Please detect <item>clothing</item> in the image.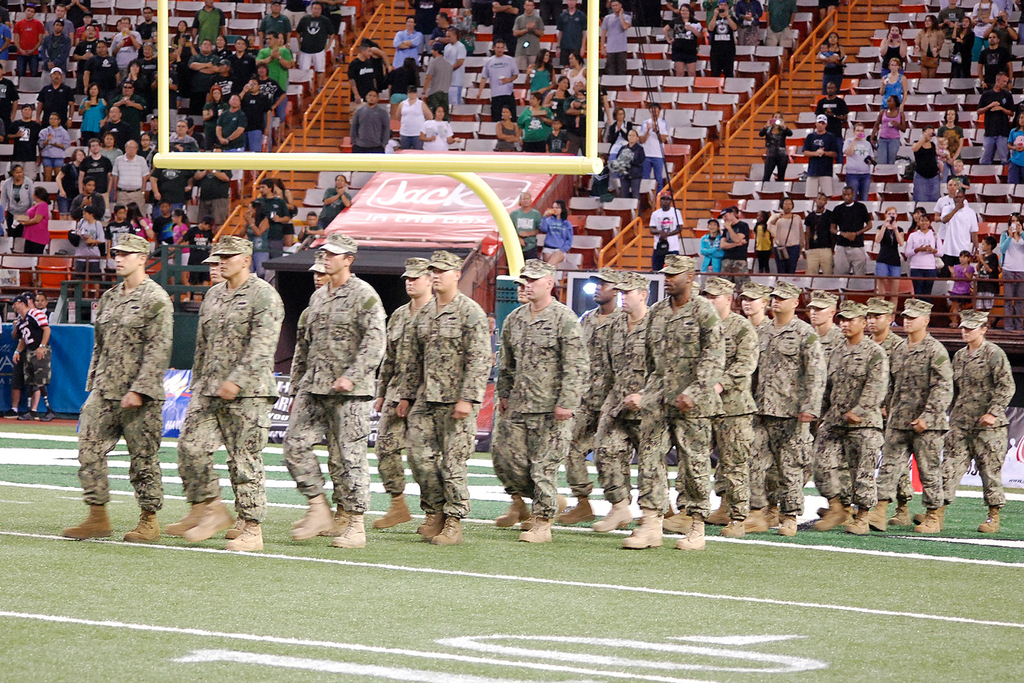
x1=1015 y1=3 x2=1023 y2=45.
